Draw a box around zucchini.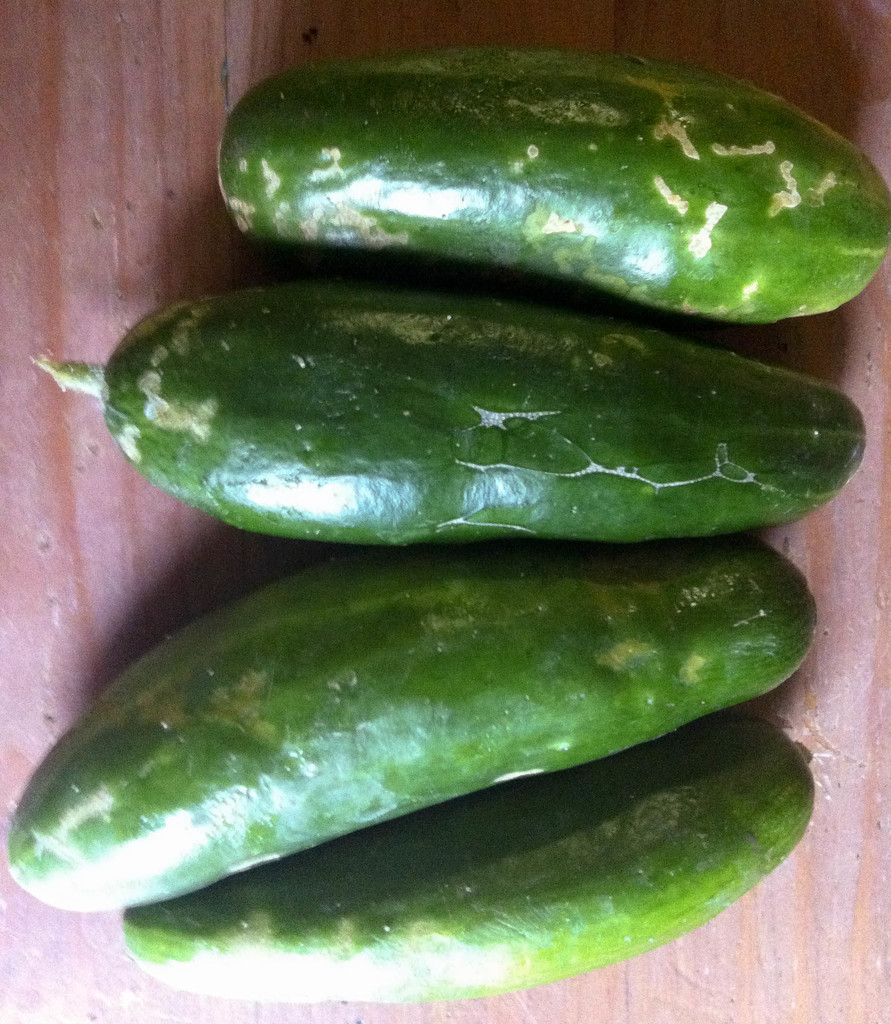
pyautogui.locateOnScreen(115, 708, 821, 1012).
